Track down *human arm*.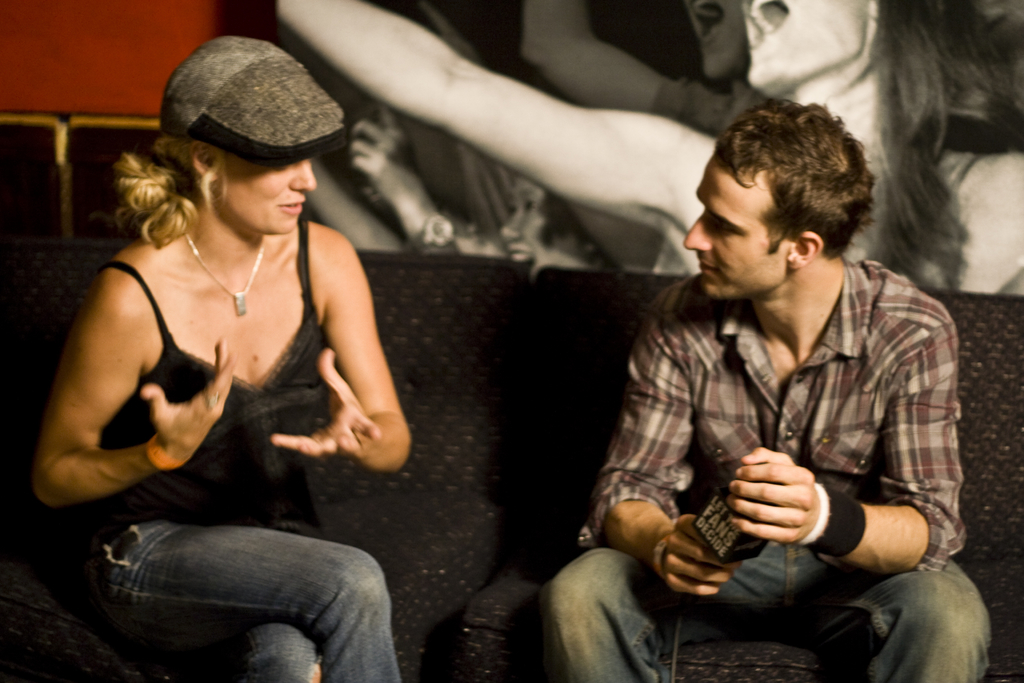
Tracked to 276 0 672 231.
